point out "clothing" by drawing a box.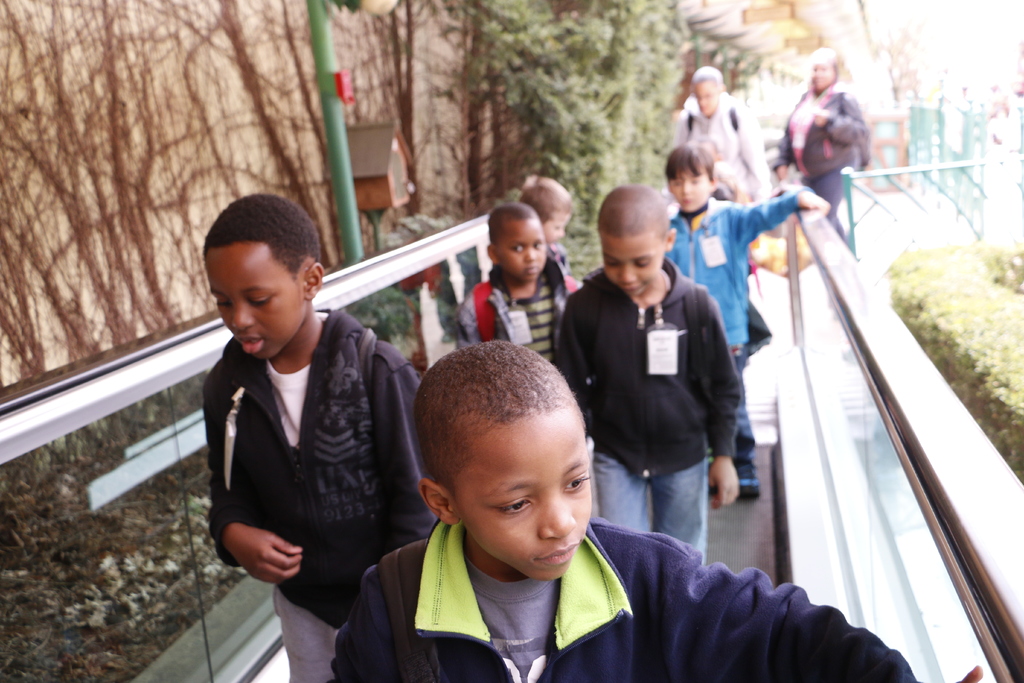
Rect(452, 257, 581, 383).
